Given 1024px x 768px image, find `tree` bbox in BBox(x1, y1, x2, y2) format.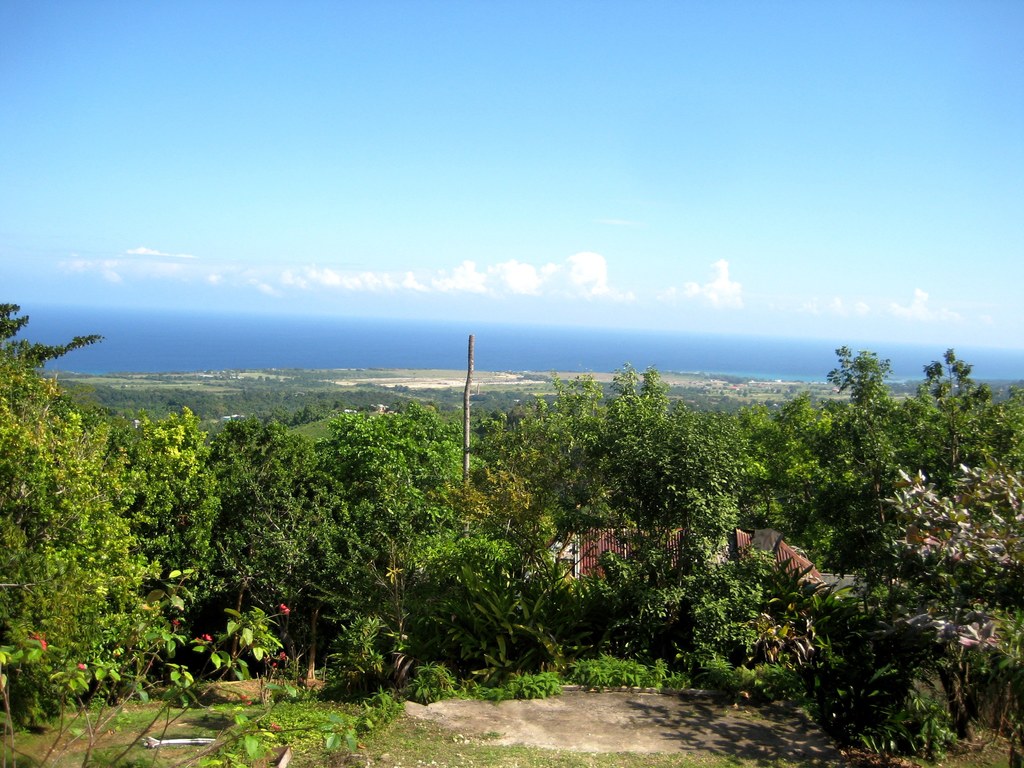
BBox(0, 296, 115, 374).
